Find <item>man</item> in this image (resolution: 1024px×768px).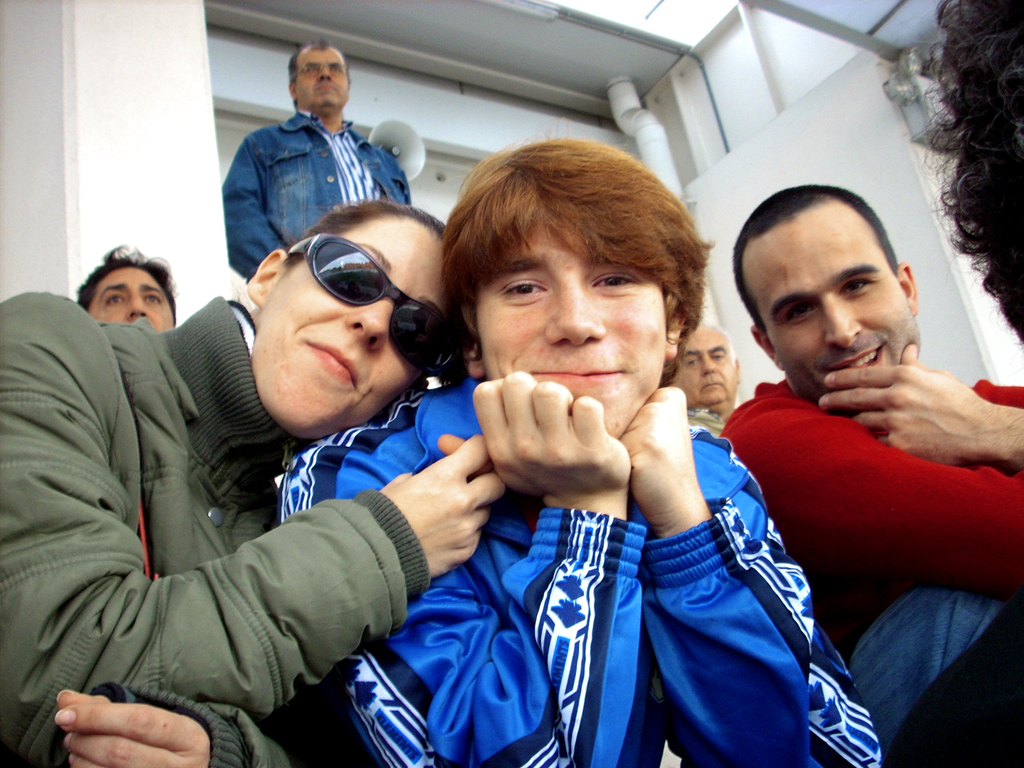
(675, 322, 746, 435).
